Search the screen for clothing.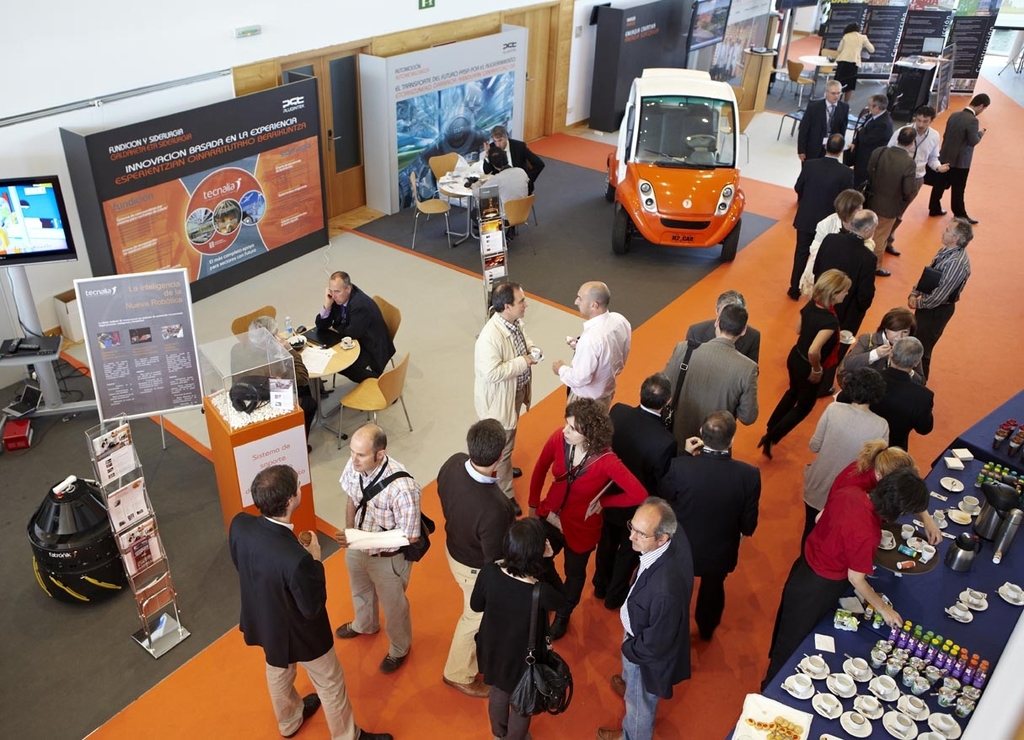
Found at [317, 282, 398, 378].
